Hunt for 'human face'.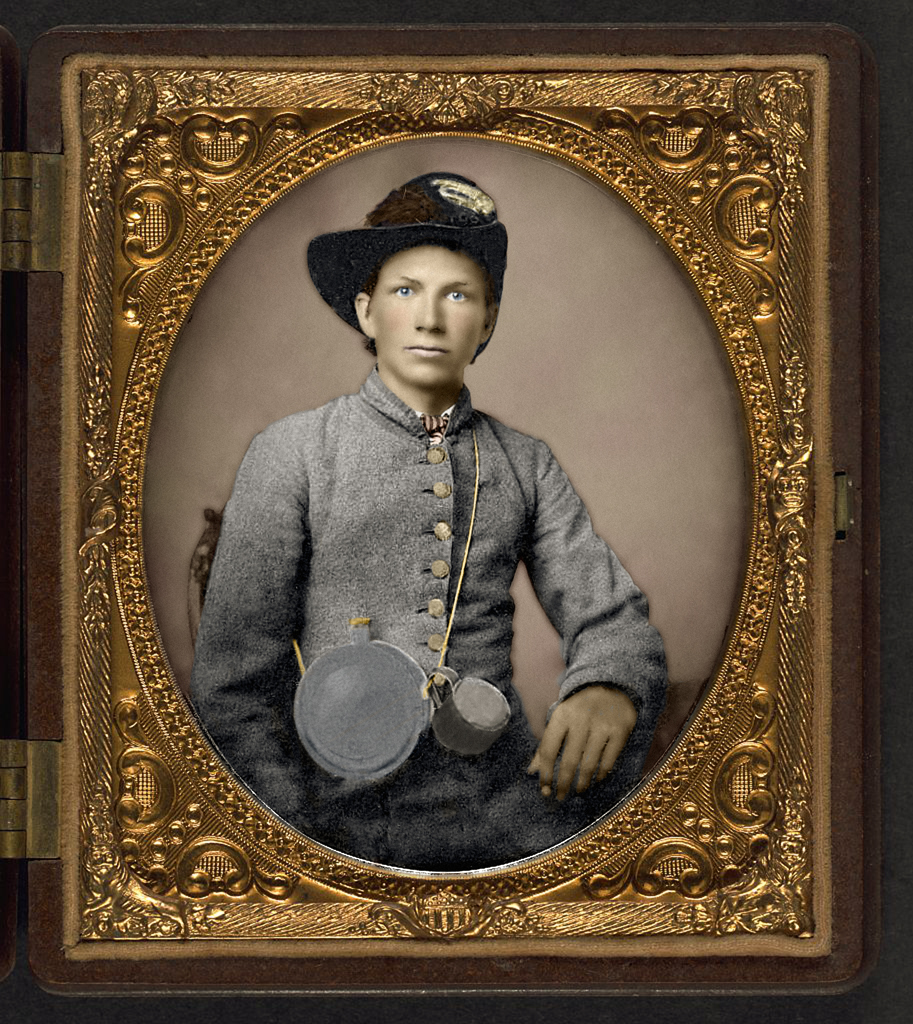
Hunted down at {"left": 371, "top": 237, "right": 490, "bottom": 386}.
